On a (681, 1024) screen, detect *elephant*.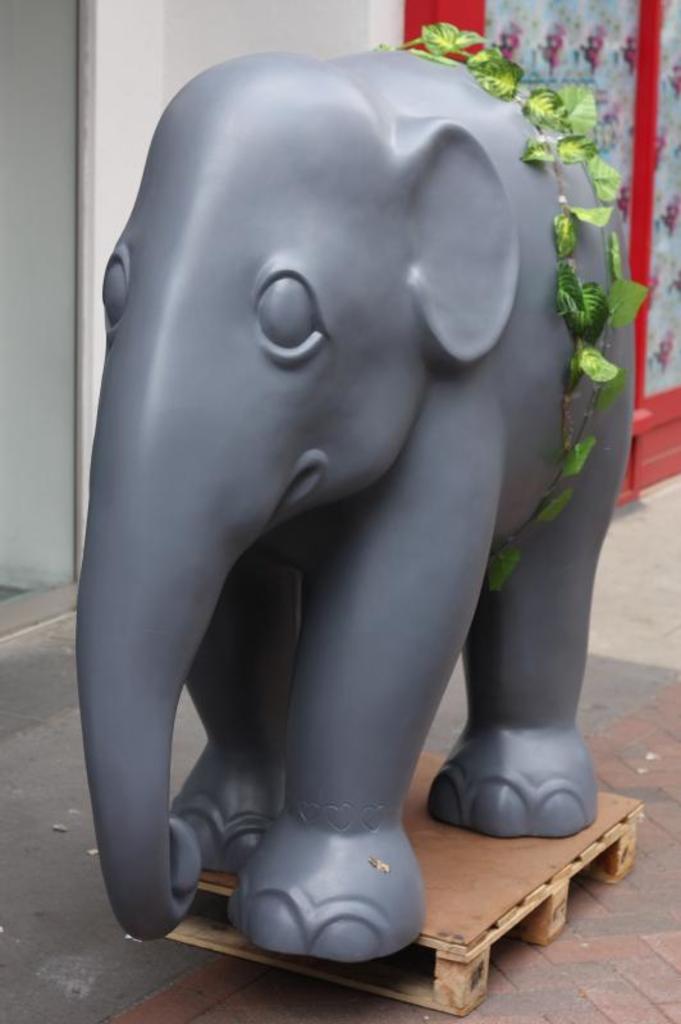
box=[78, 40, 640, 927].
